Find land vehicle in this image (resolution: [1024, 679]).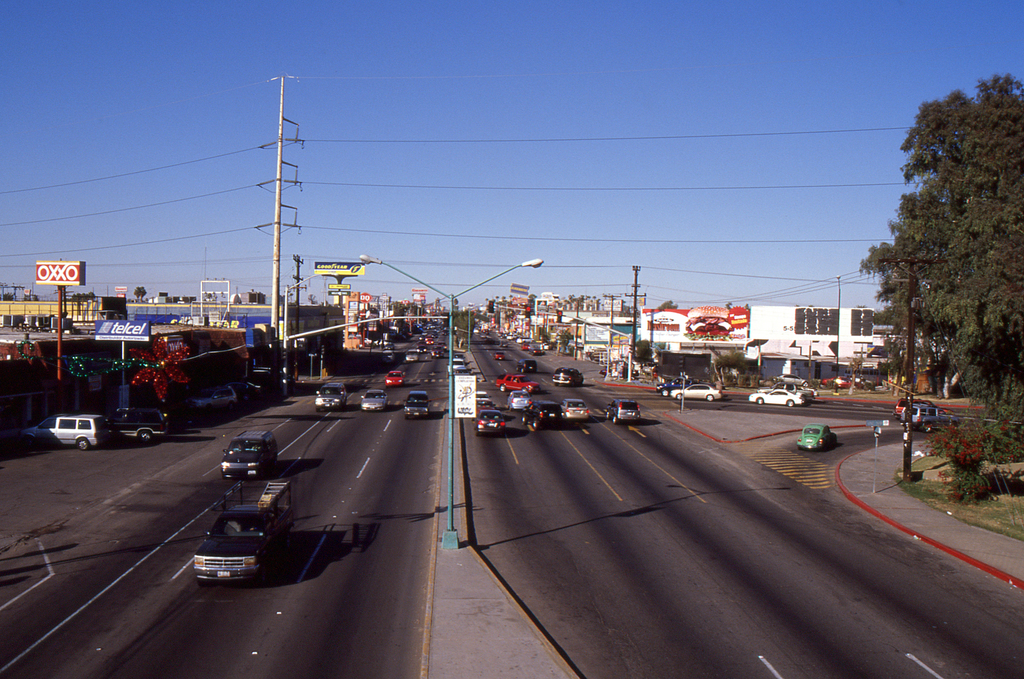
BBox(383, 369, 402, 381).
